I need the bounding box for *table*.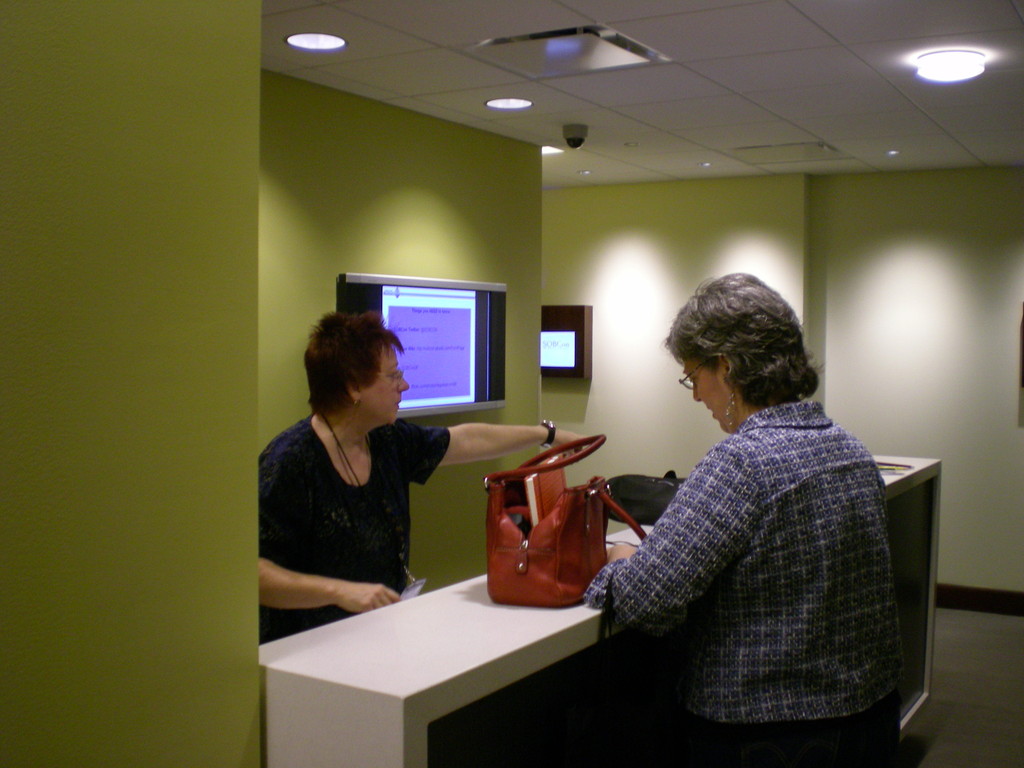
Here it is: 261, 532, 641, 767.
